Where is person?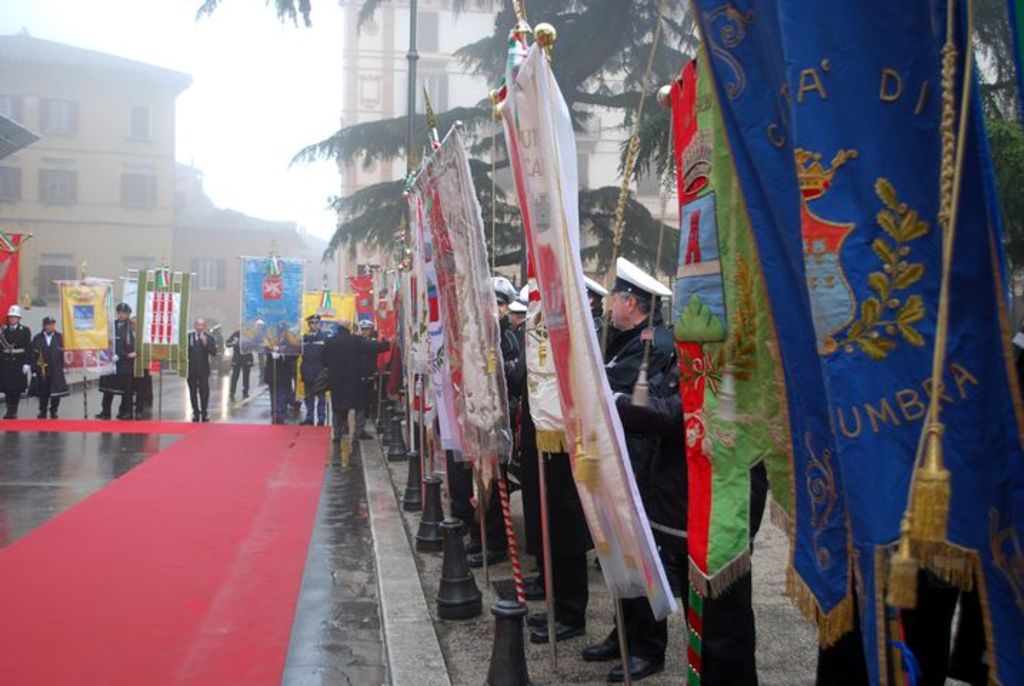
[183,317,216,413].
